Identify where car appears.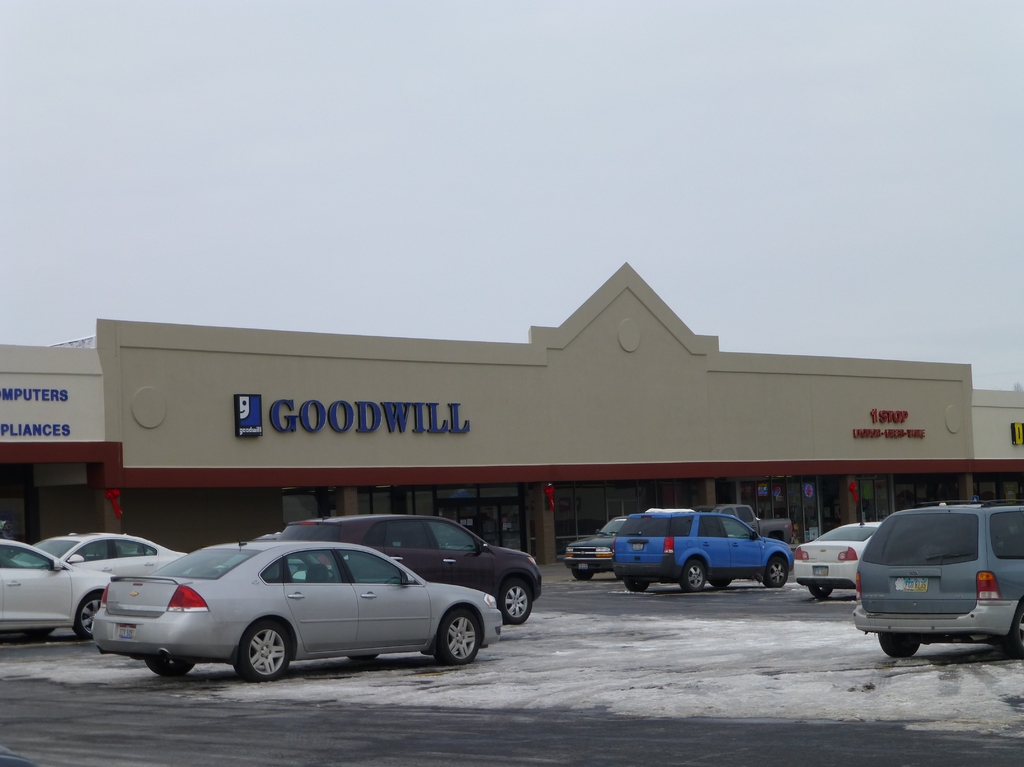
Appears at box(851, 497, 1023, 658).
